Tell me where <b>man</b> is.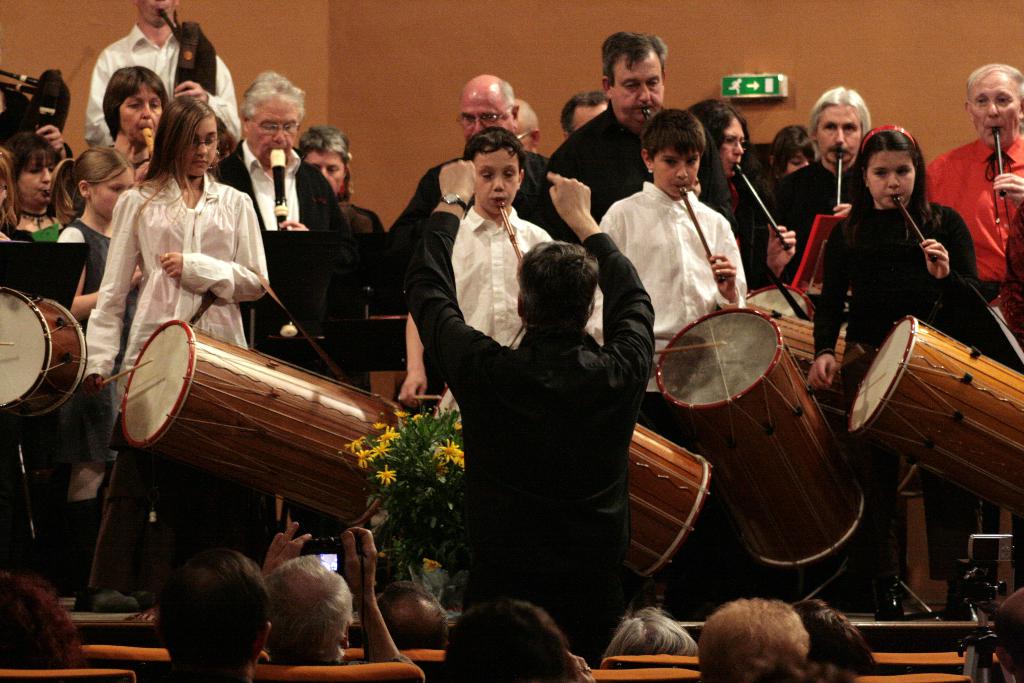
<b>man</b> is at pyautogui.locateOnScreen(769, 85, 874, 285).
